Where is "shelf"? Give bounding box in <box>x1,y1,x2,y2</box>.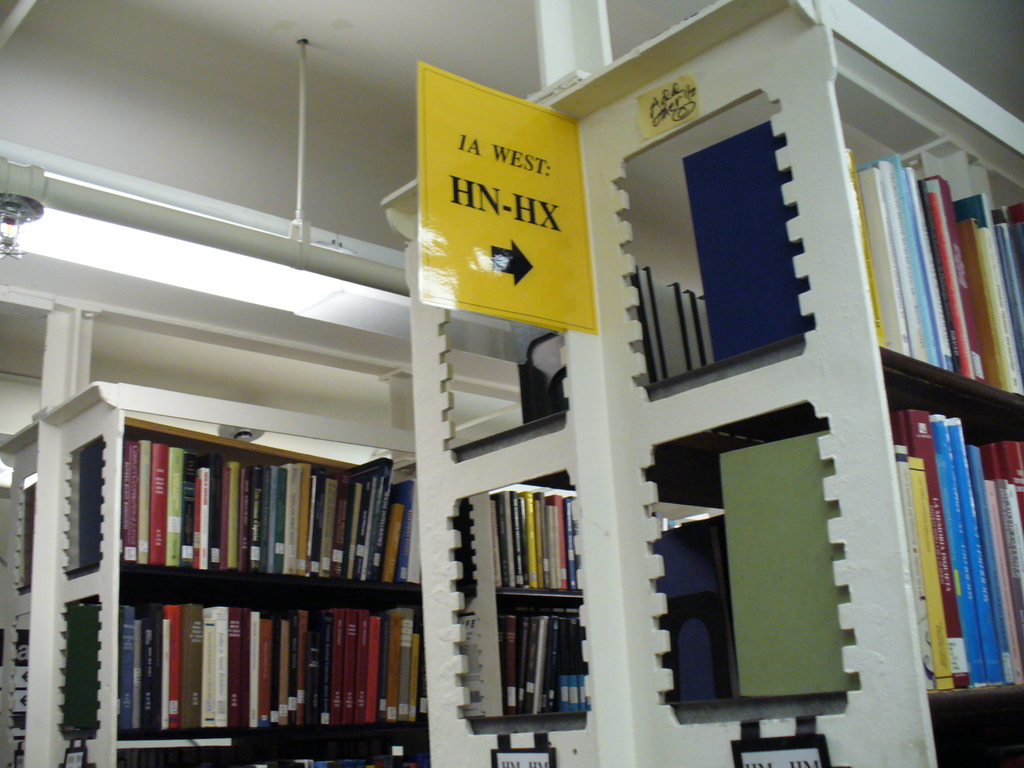
<box>363,0,1023,767</box>.
